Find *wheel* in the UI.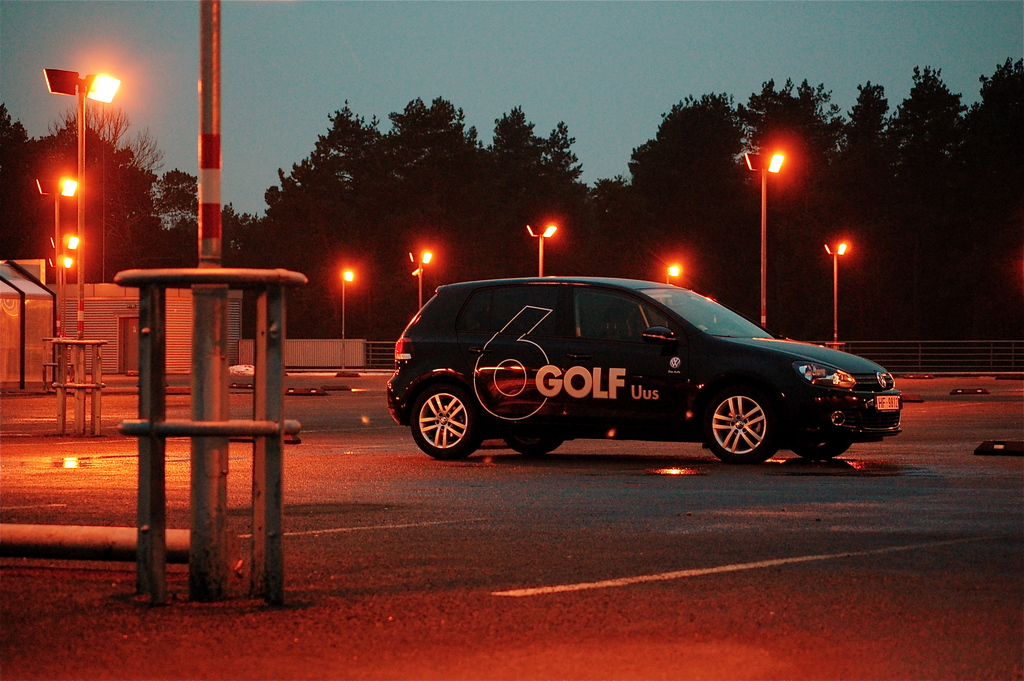
UI element at [left=714, top=388, right=789, bottom=459].
